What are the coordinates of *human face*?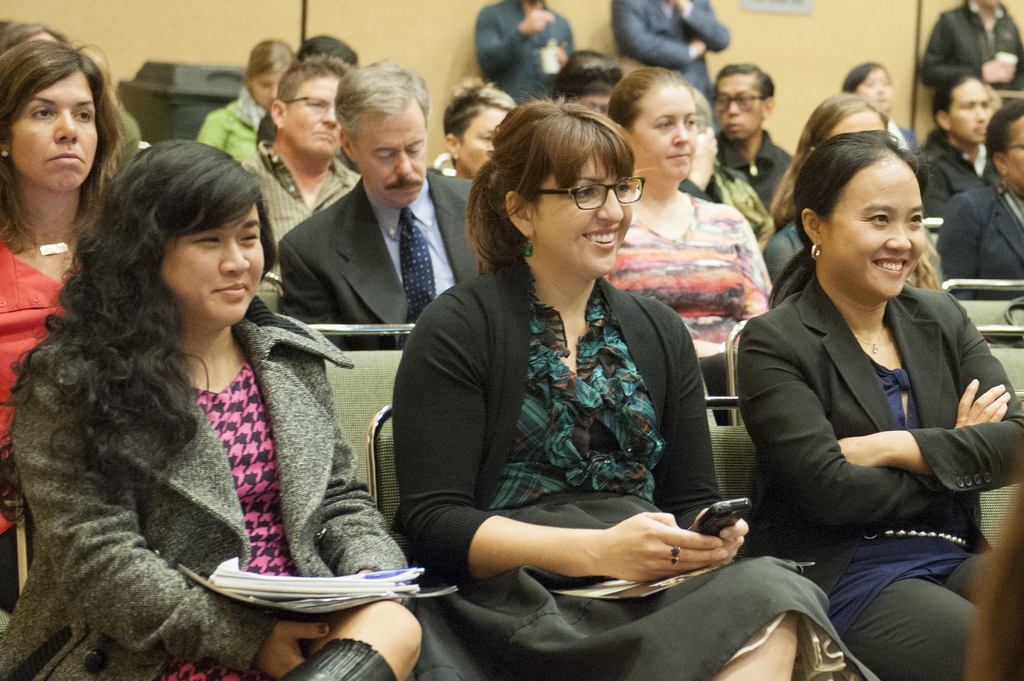
[465,109,508,177].
